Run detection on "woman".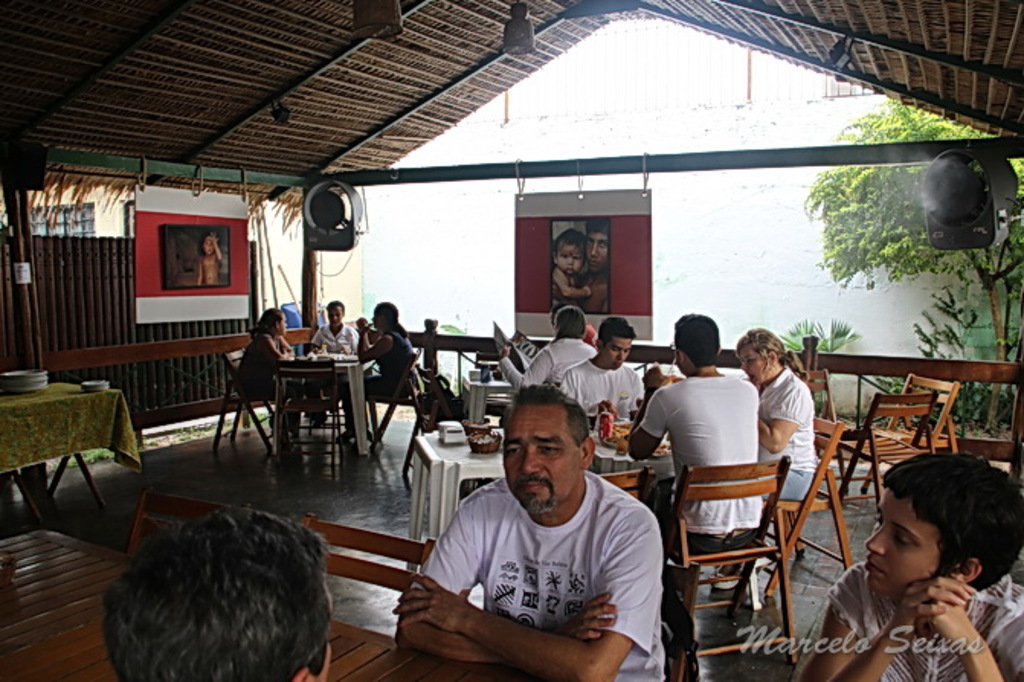
Result: 334, 299, 409, 444.
